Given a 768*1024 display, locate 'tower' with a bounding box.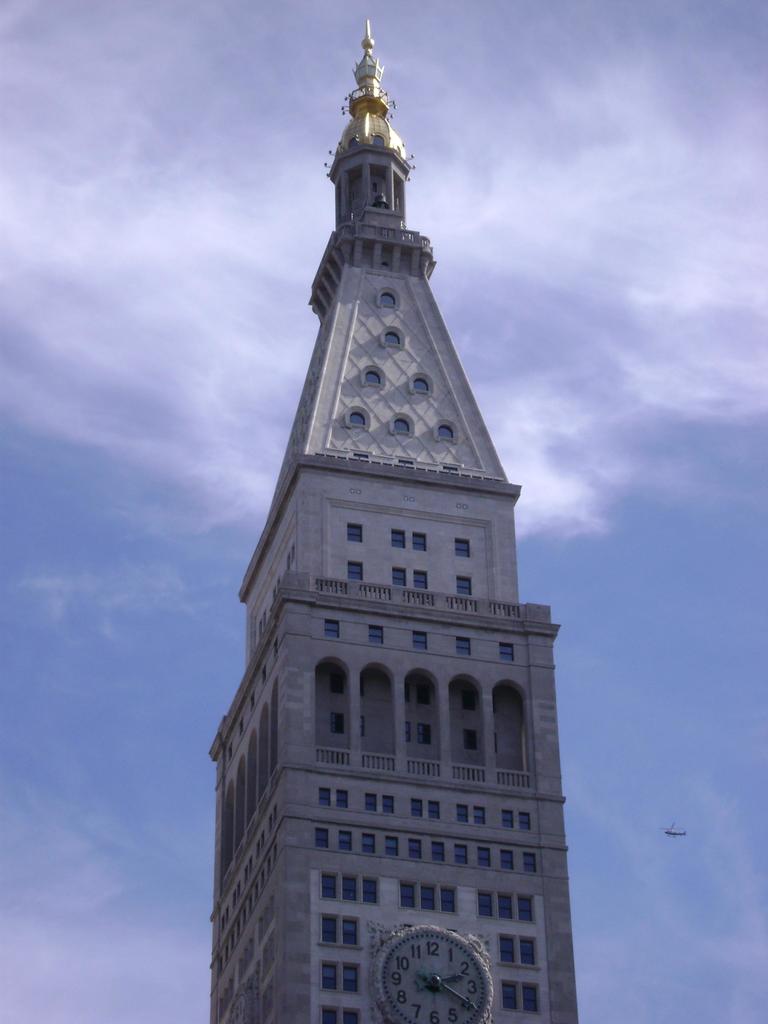
Located: locate(175, 54, 591, 977).
